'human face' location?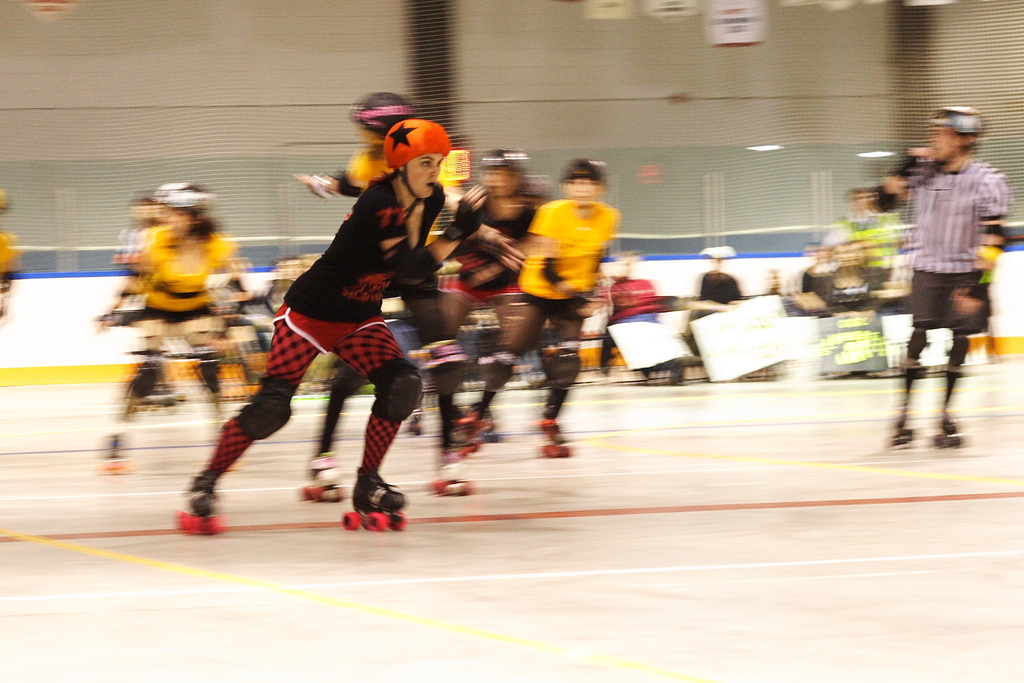
<box>566,176,594,204</box>
